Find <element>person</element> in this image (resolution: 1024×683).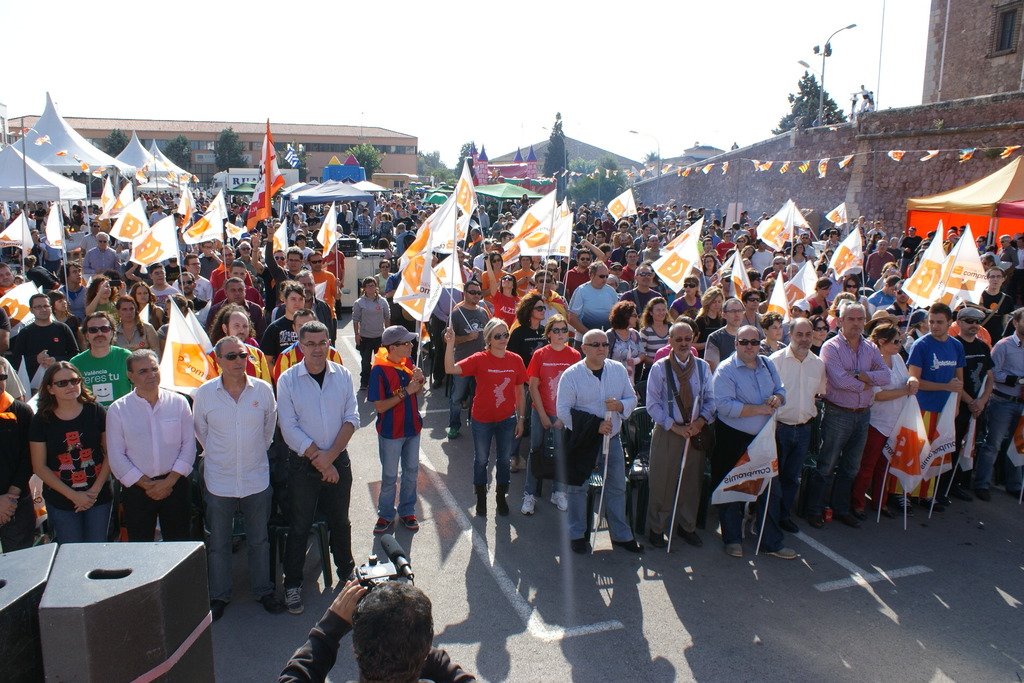
204/274/264/343.
